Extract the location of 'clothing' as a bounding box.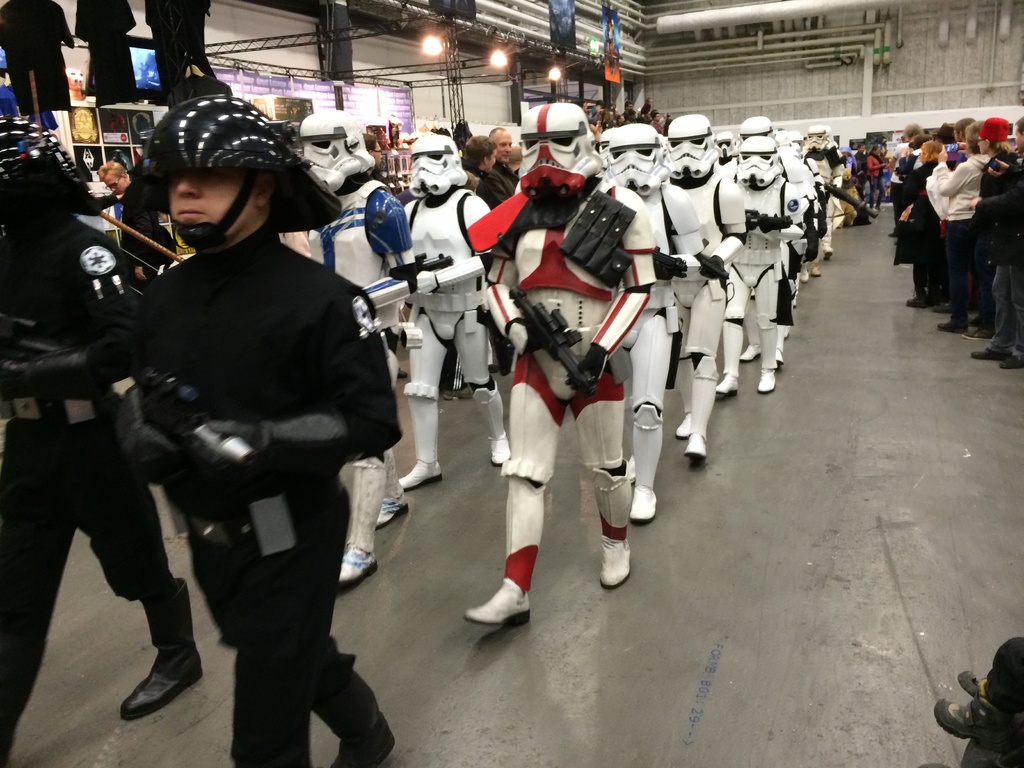
bbox=(125, 216, 406, 767).
